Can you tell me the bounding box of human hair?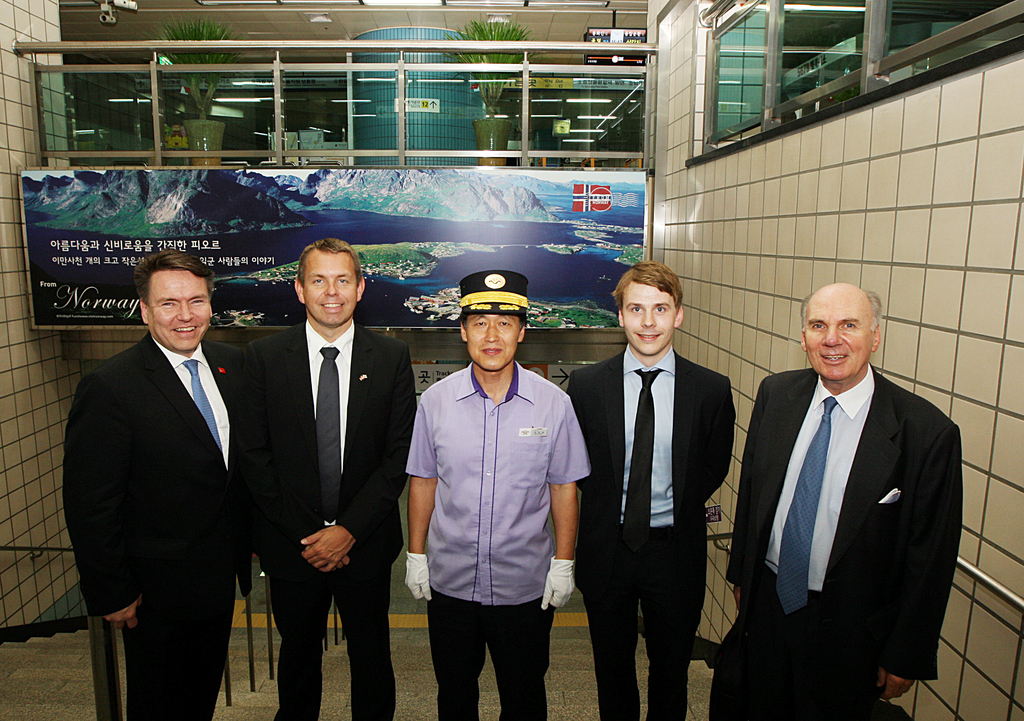
bbox=(296, 237, 362, 295).
